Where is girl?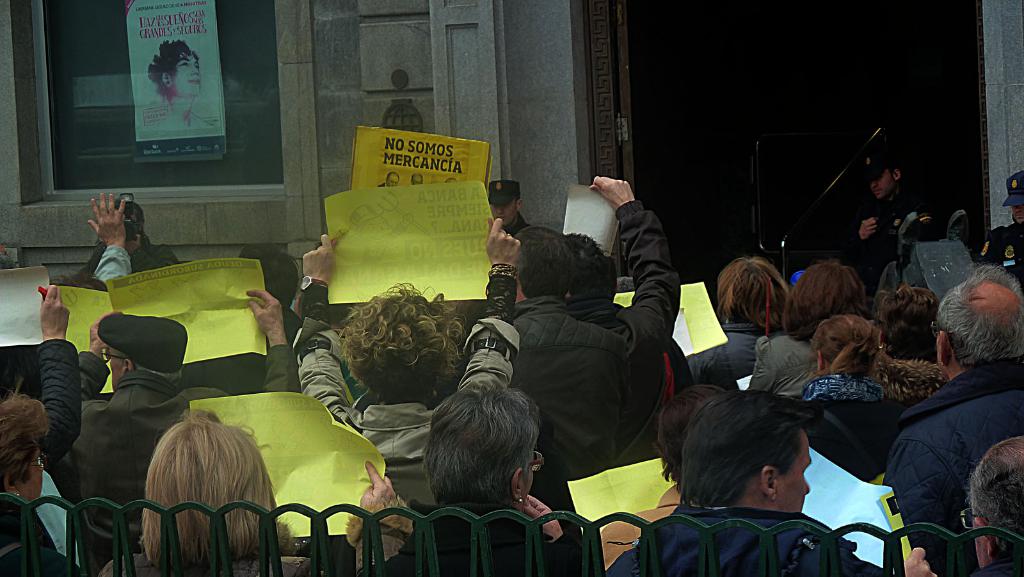
x1=756, y1=256, x2=867, y2=393.
